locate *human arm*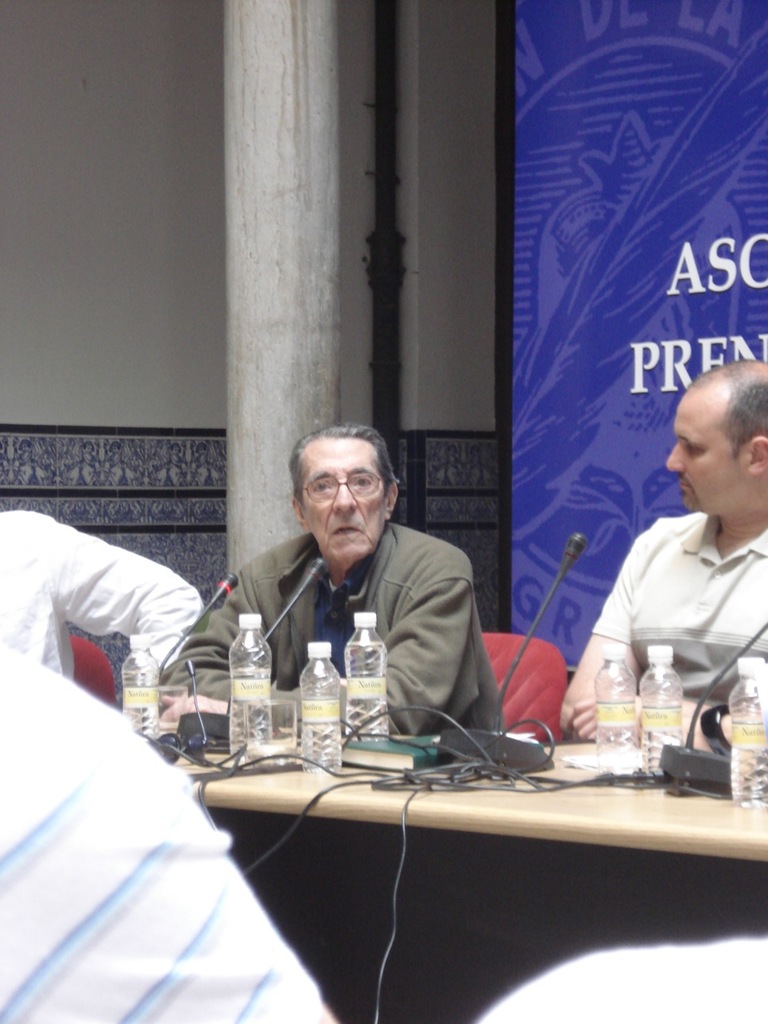
region(156, 554, 475, 737)
